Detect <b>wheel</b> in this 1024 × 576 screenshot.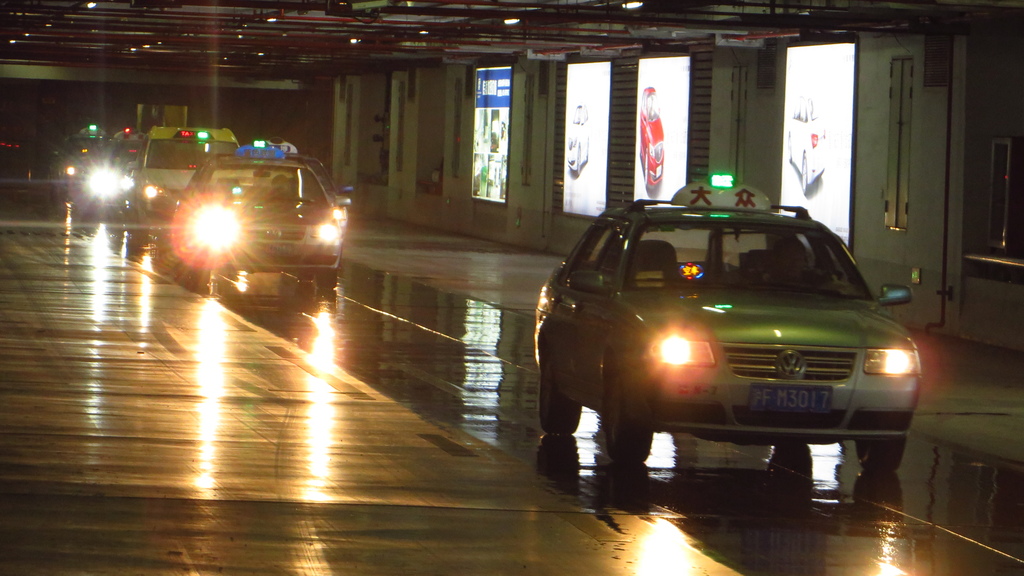
Detection: [left=540, top=346, right=583, bottom=431].
